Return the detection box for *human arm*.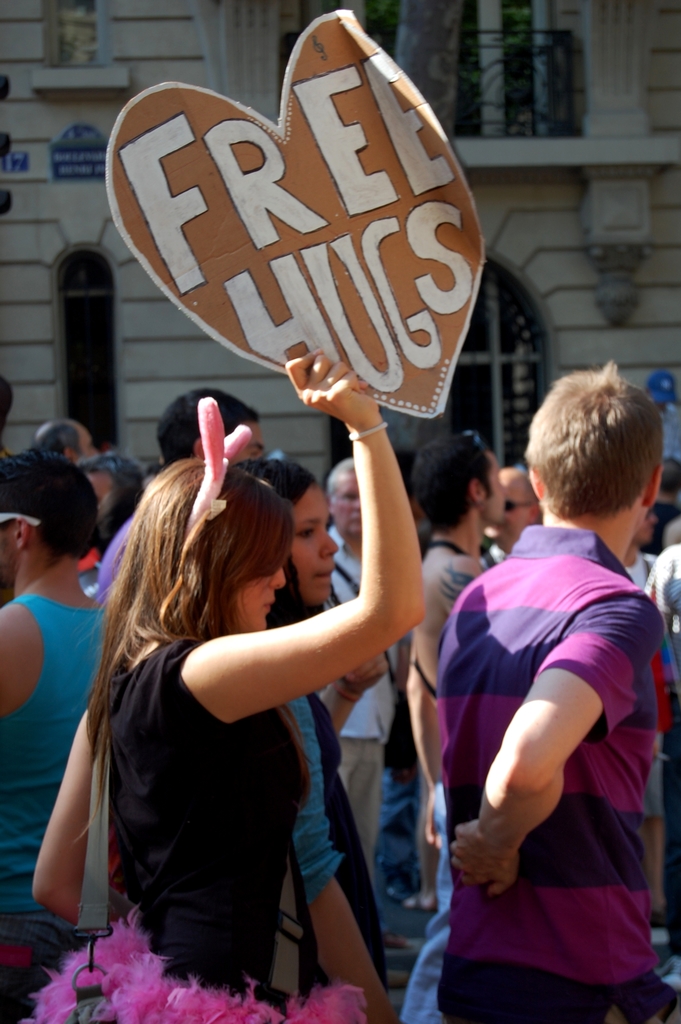
[0, 596, 55, 743].
